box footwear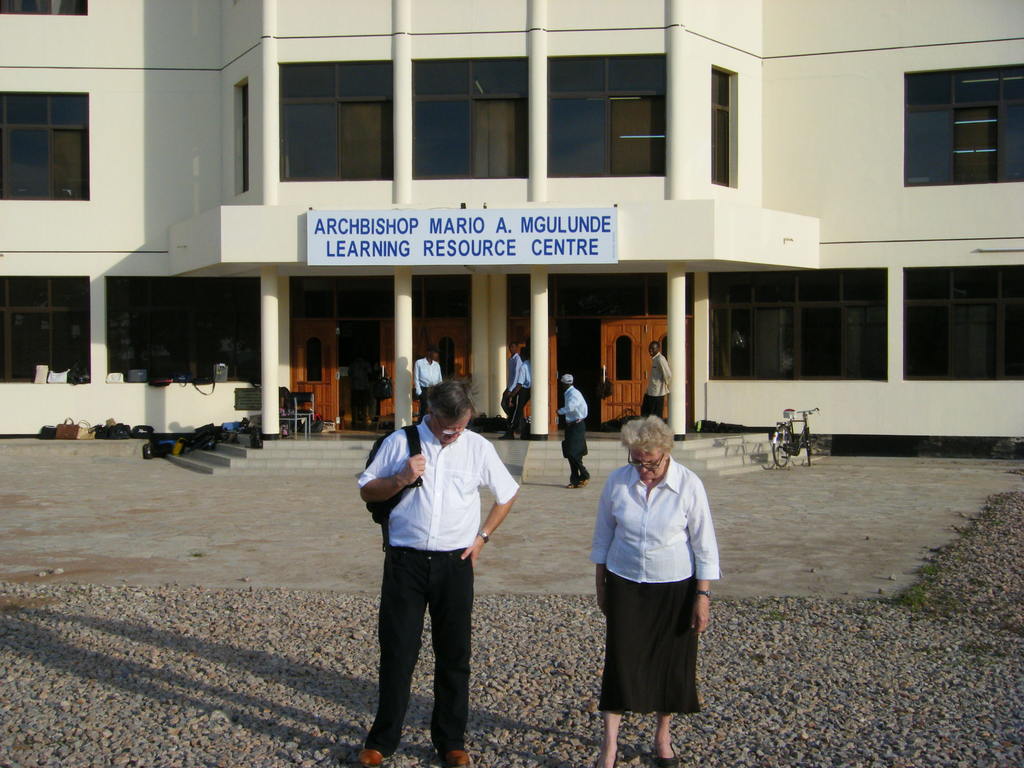
<region>577, 478, 588, 487</region>
